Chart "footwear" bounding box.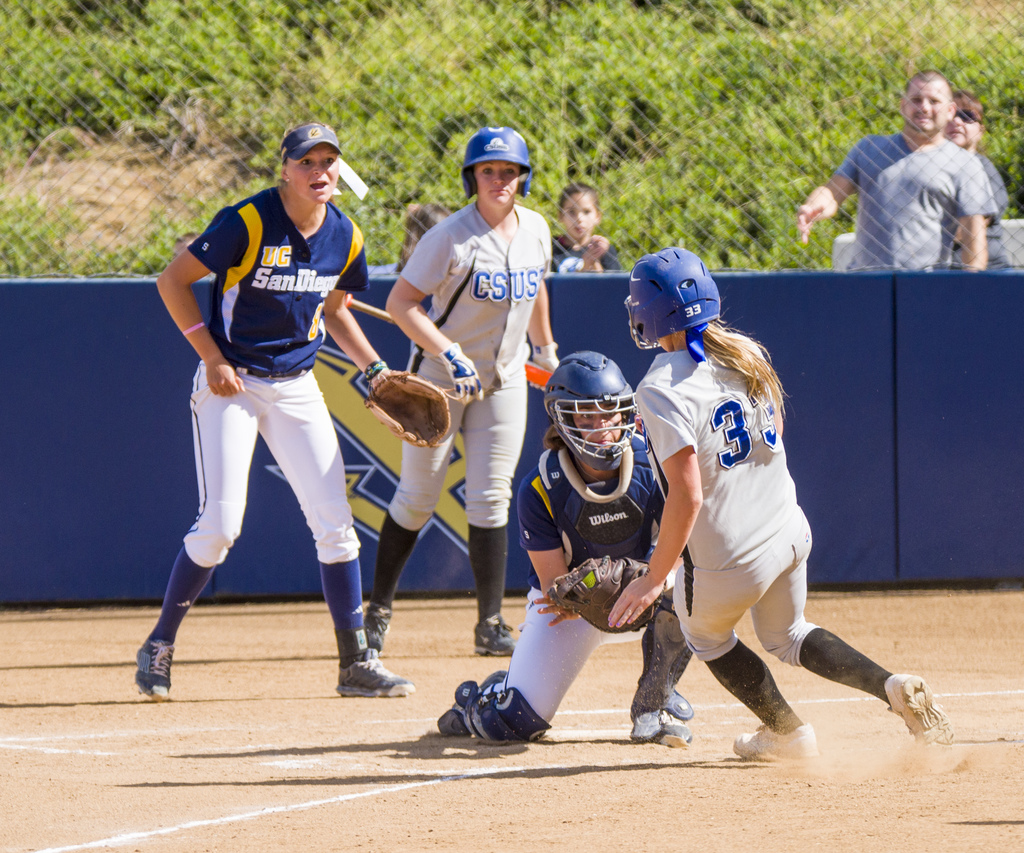
Charted: (888, 667, 954, 748).
